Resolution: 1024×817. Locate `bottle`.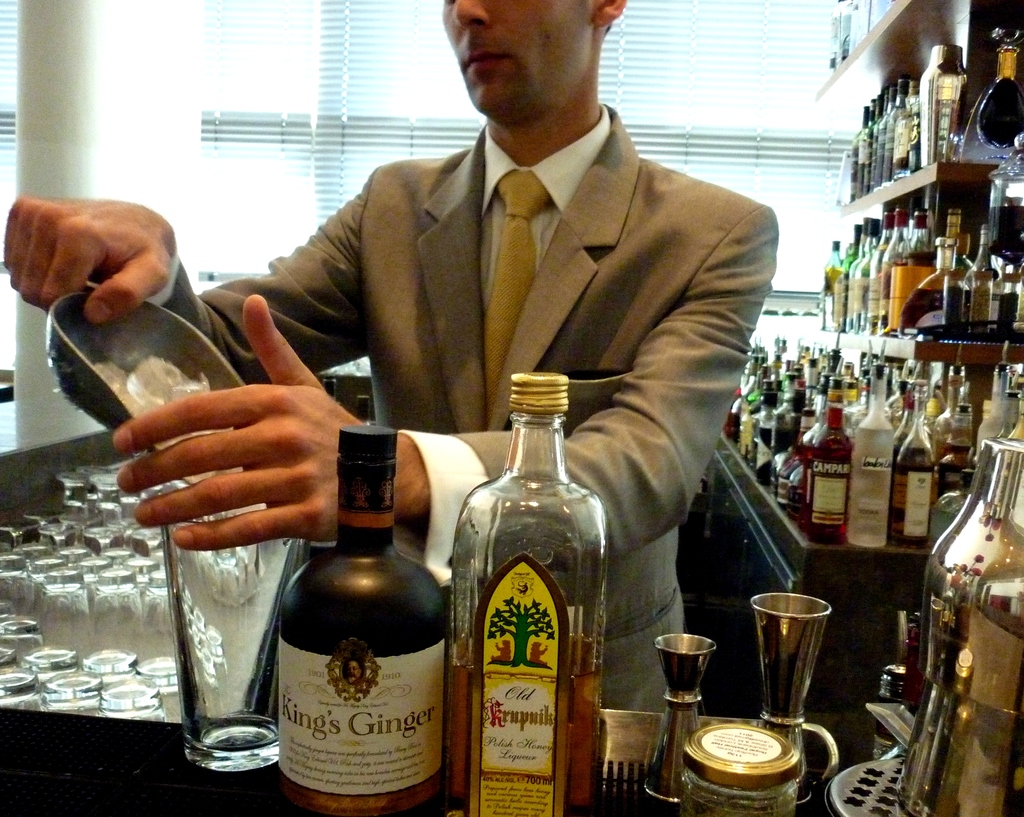
<box>258,423,435,816</box>.
